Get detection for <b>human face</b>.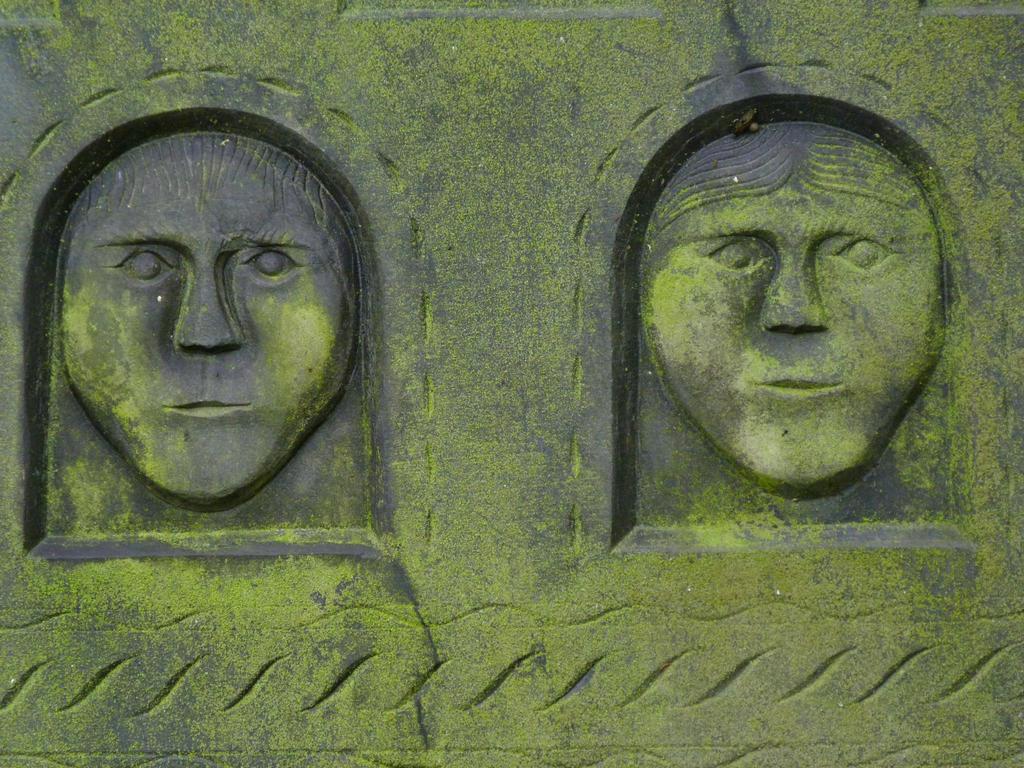
Detection: pyautogui.locateOnScreen(644, 171, 948, 493).
